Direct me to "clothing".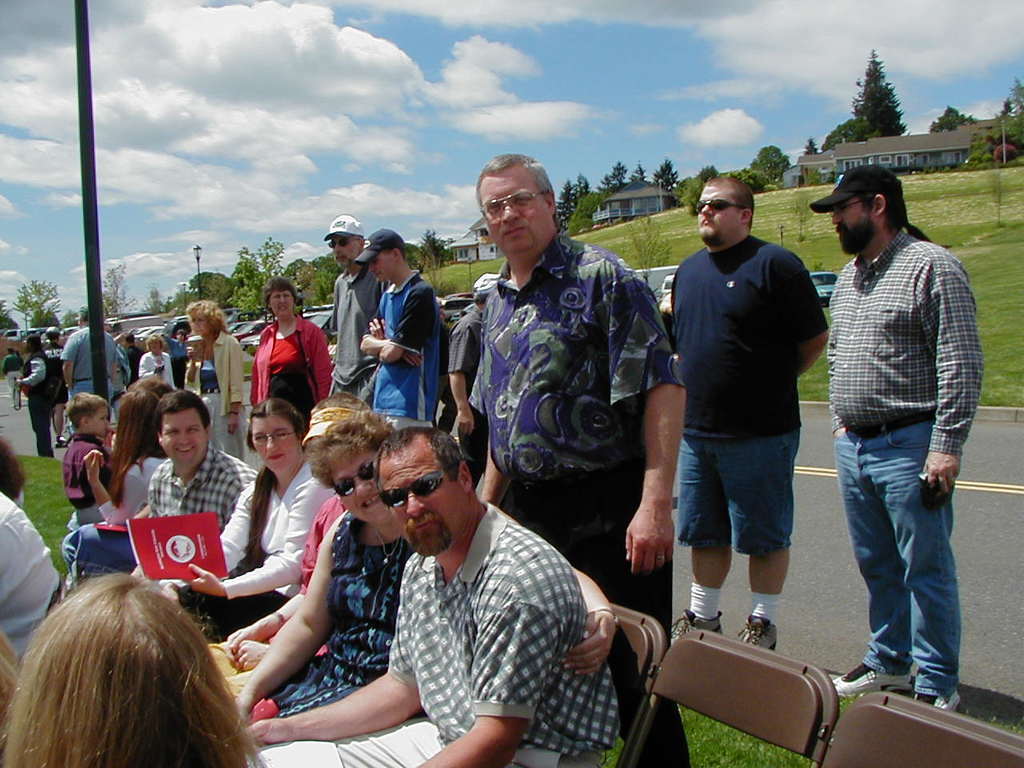
Direction: 258/499/632/767.
